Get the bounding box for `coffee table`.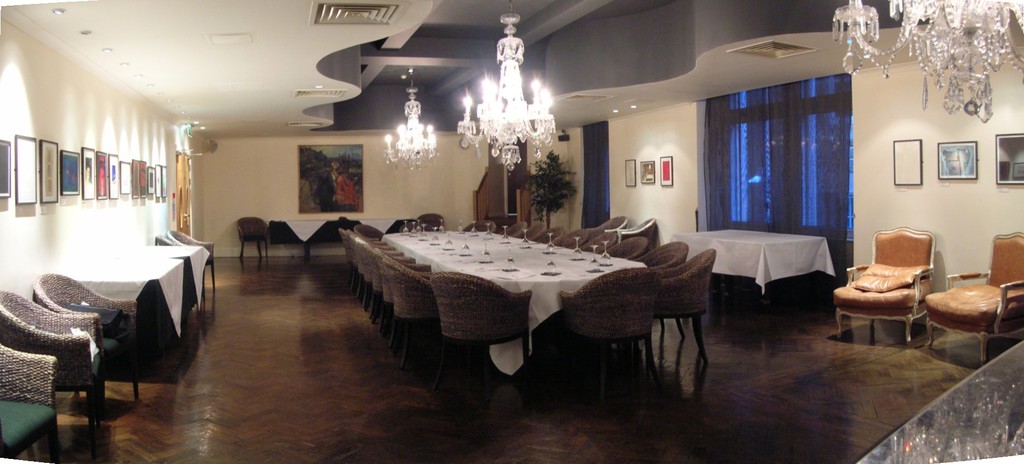
63/241/215/344.
